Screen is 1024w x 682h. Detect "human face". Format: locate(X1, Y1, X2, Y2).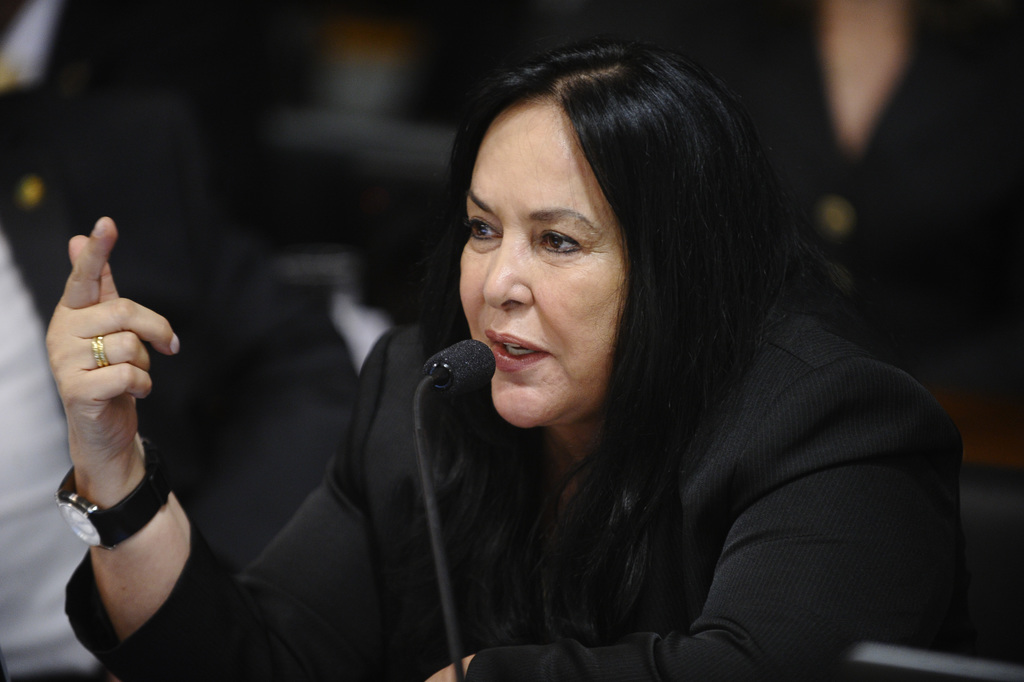
locate(459, 91, 654, 419).
